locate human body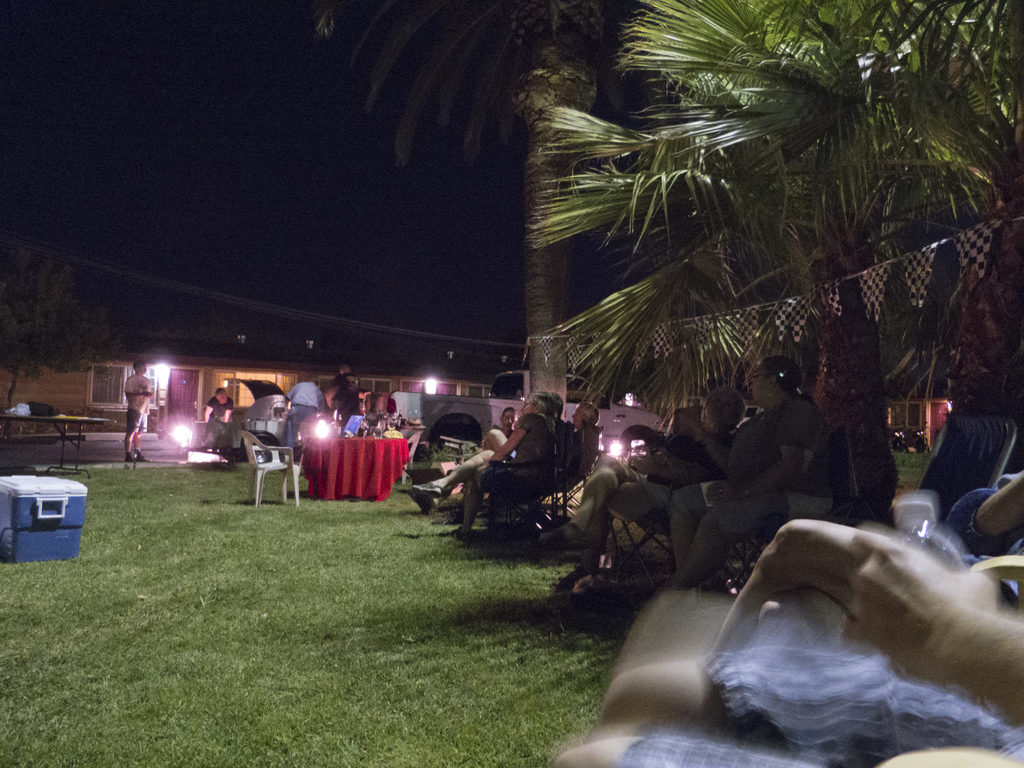
<bbox>202, 396, 237, 423</bbox>
